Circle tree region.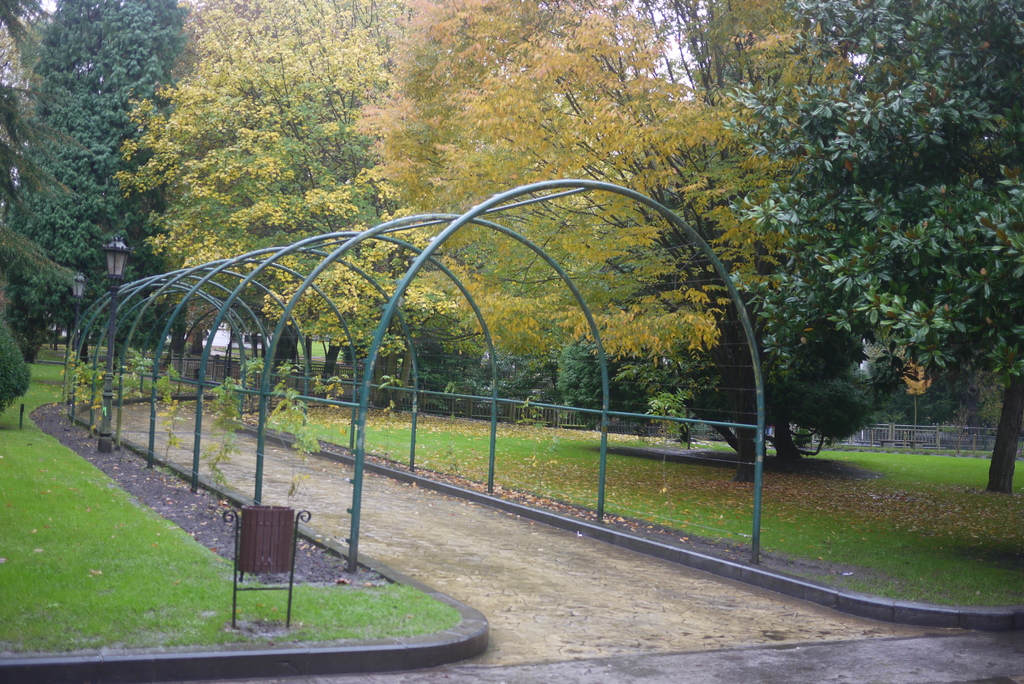
Region: (left=0, top=0, right=61, bottom=405).
